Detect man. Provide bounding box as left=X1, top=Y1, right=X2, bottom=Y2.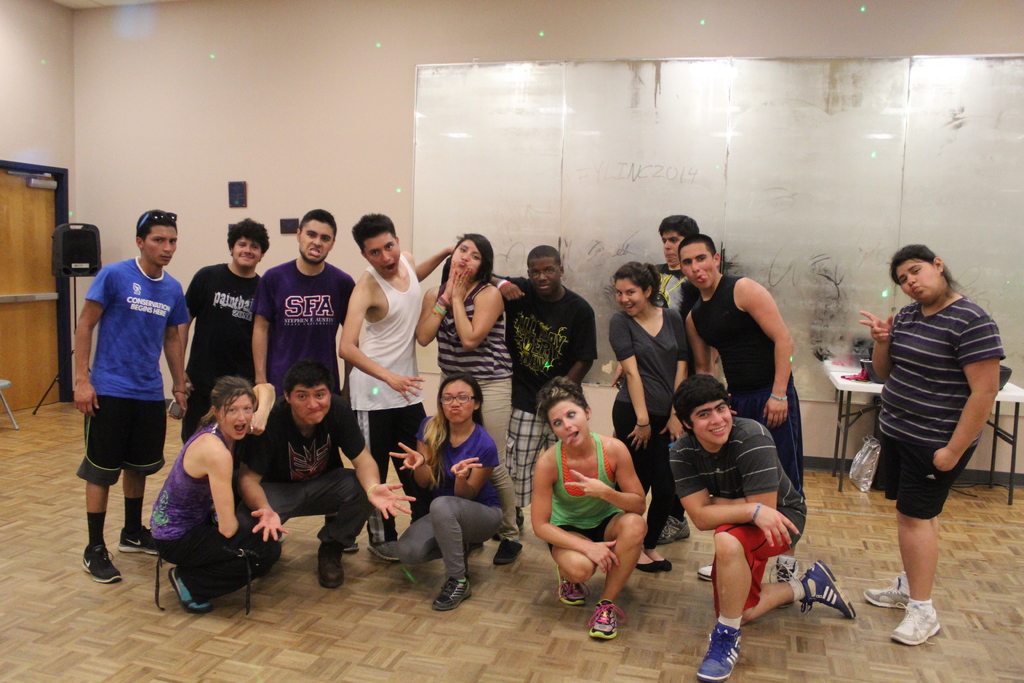
left=665, top=369, right=857, bottom=682.
